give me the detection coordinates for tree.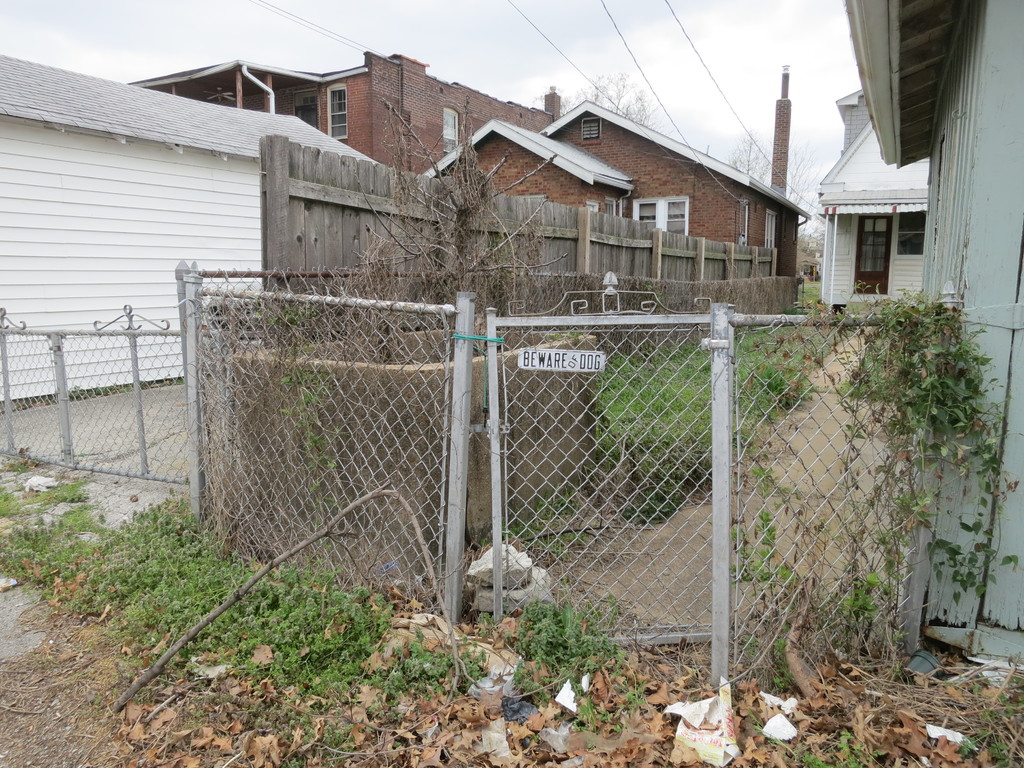
558,70,655,122.
